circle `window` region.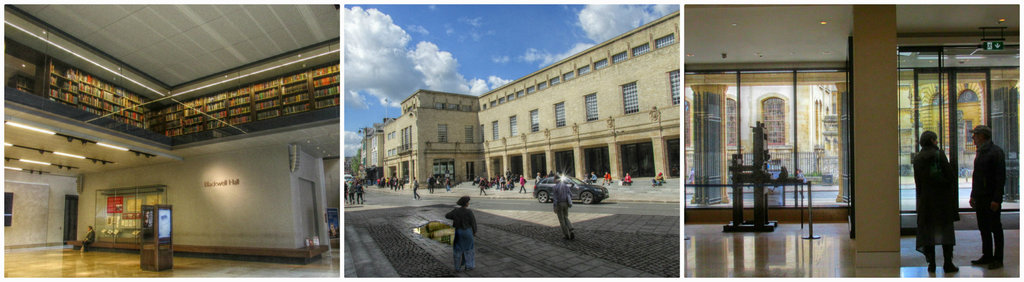
Region: <region>490, 120, 500, 141</region>.
